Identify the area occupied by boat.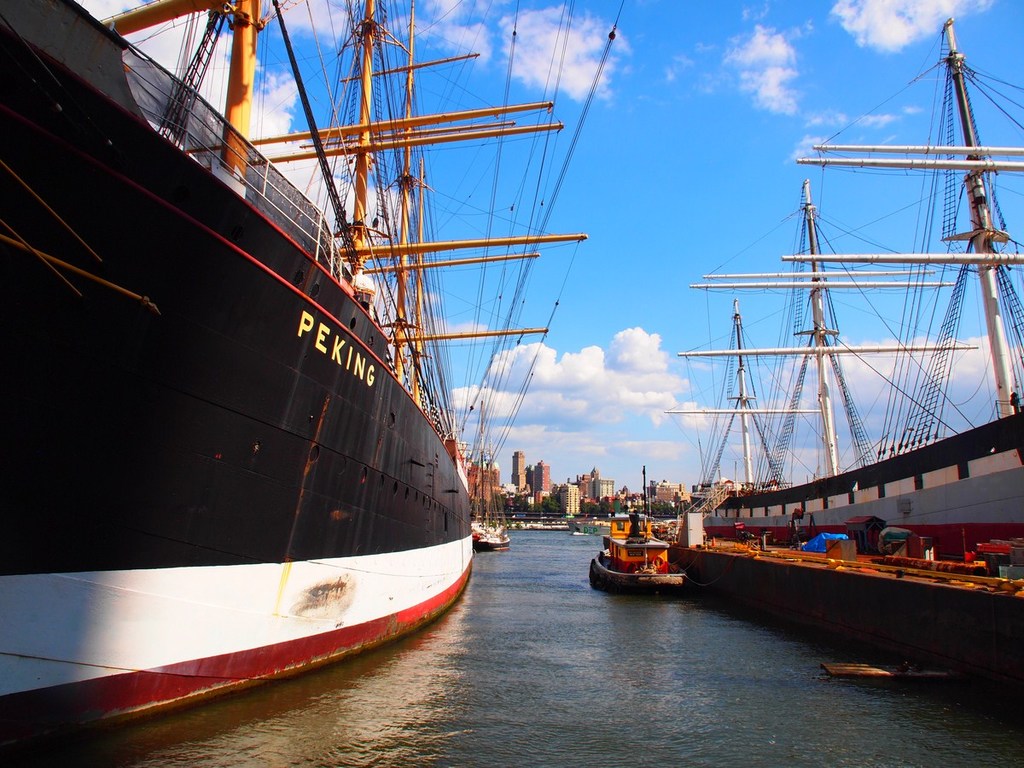
Area: box(588, 507, 699, 602).
